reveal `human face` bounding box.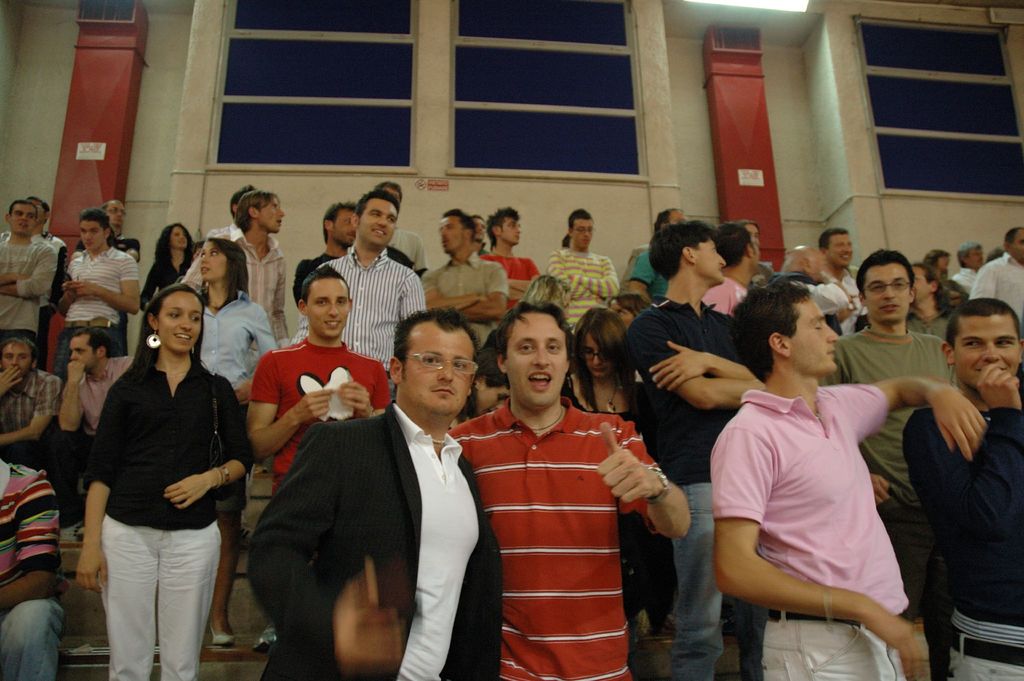
Revealed: 8 205 36 230.
